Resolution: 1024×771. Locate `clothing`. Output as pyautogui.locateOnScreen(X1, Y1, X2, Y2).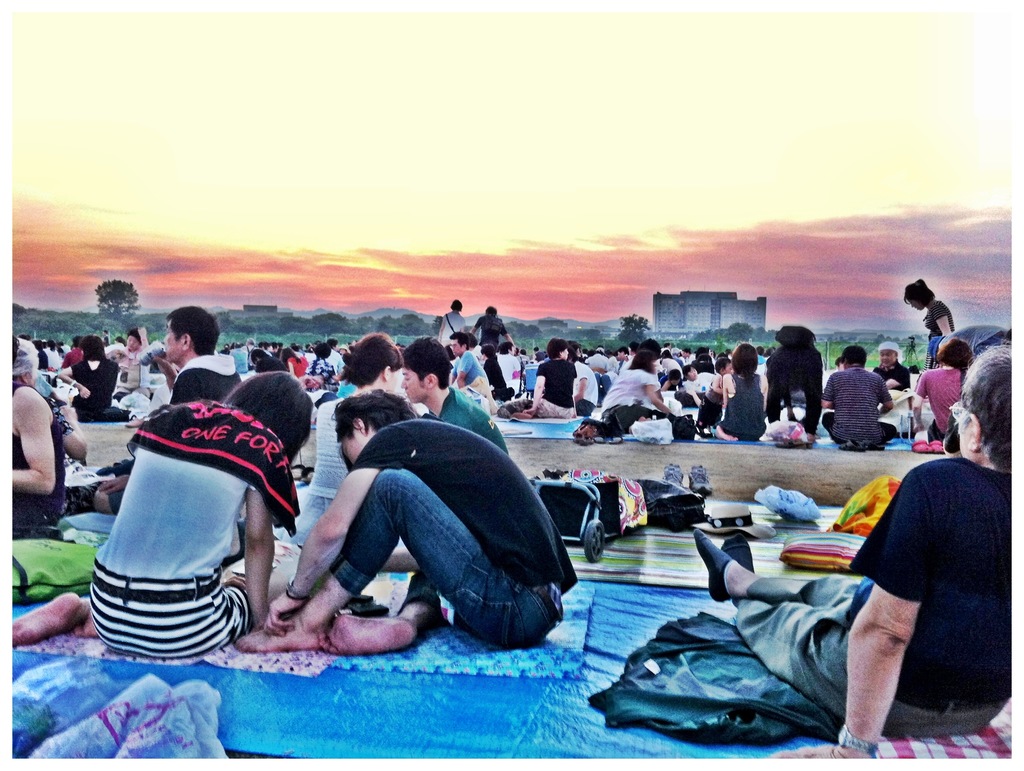
pyautogui.locateOnScreen(453, 348, 497, 414).
